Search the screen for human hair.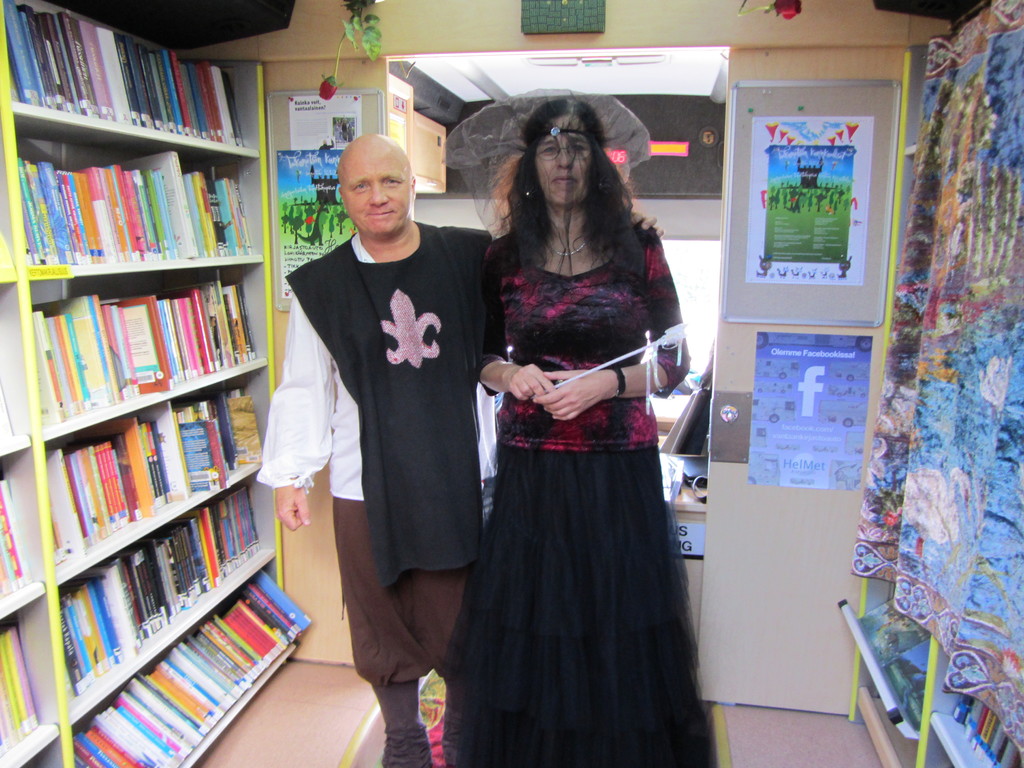
Found at [457,97,641,285].
